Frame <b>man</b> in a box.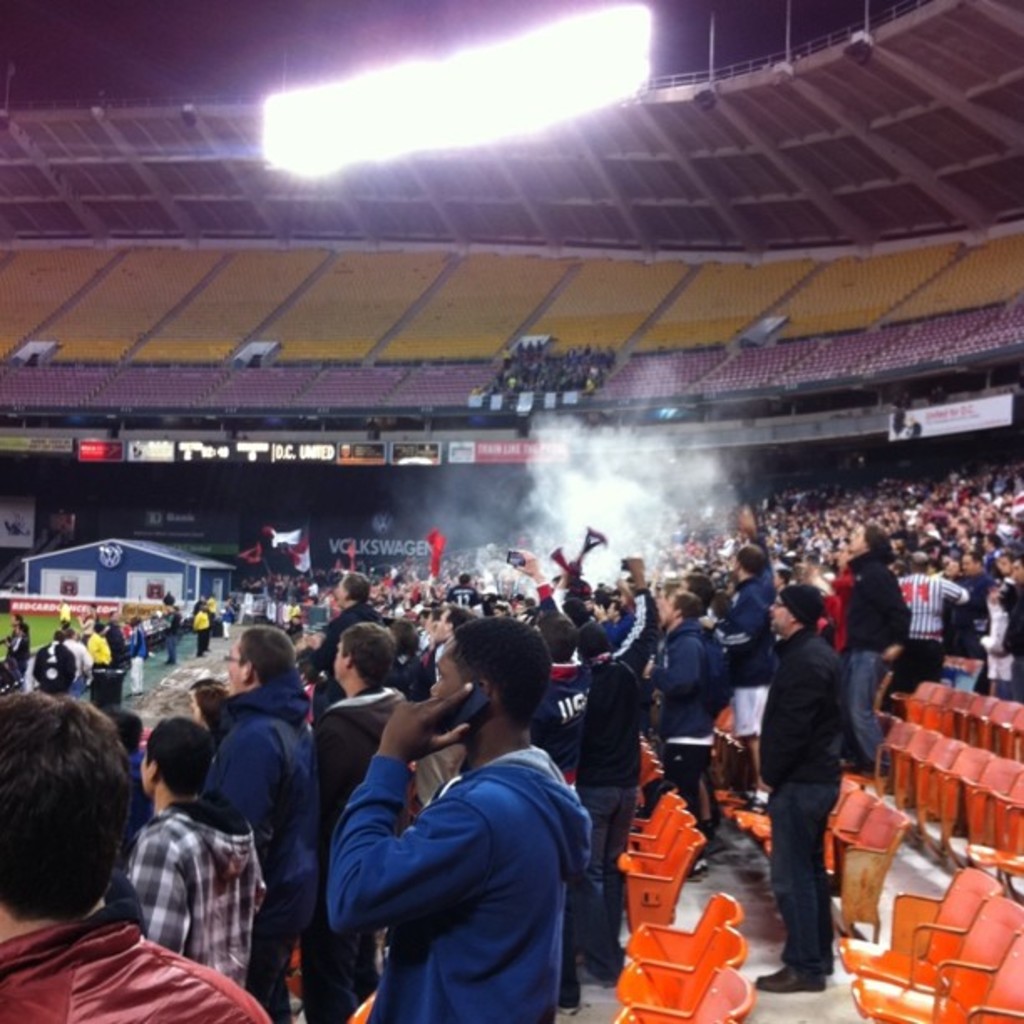
bbox=(315, 571, 398, 696).
